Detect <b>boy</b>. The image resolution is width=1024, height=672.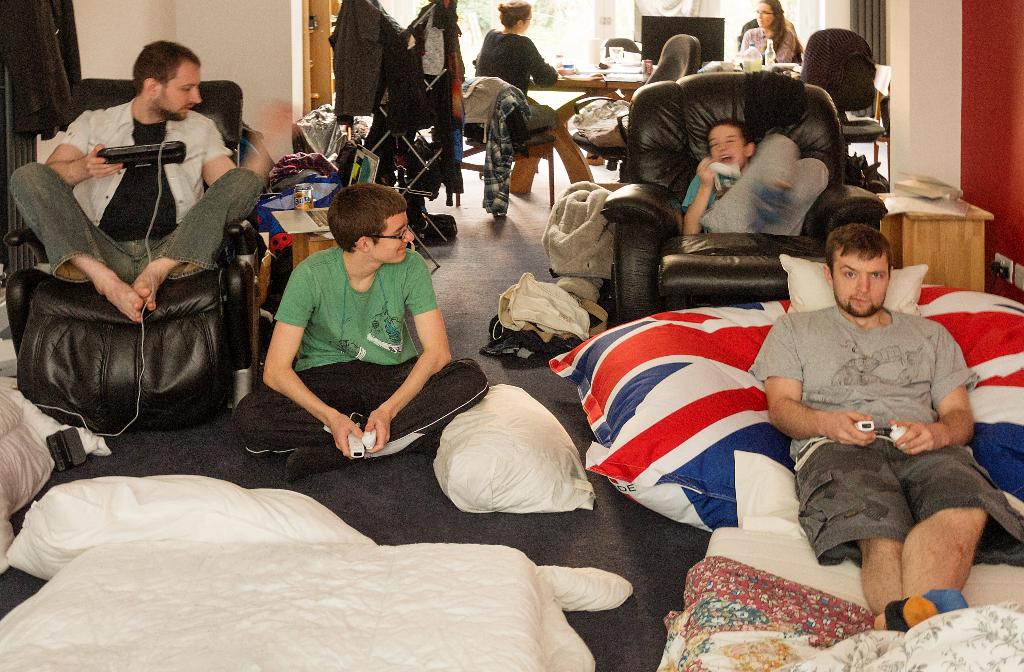
(229,179,463,463).
